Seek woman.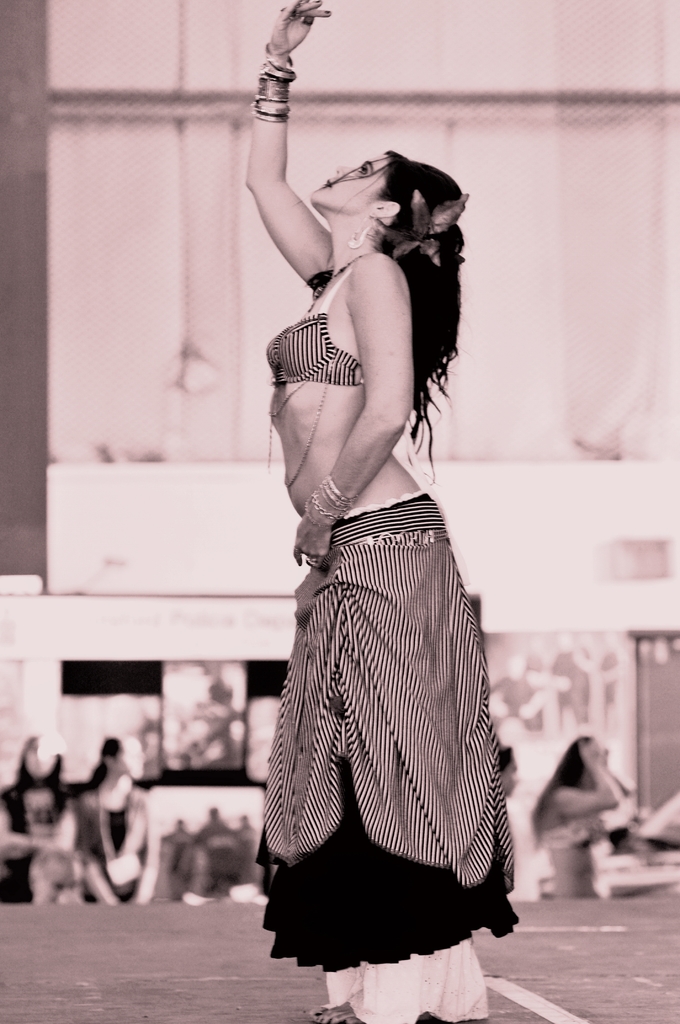
[238,34,512,993].
